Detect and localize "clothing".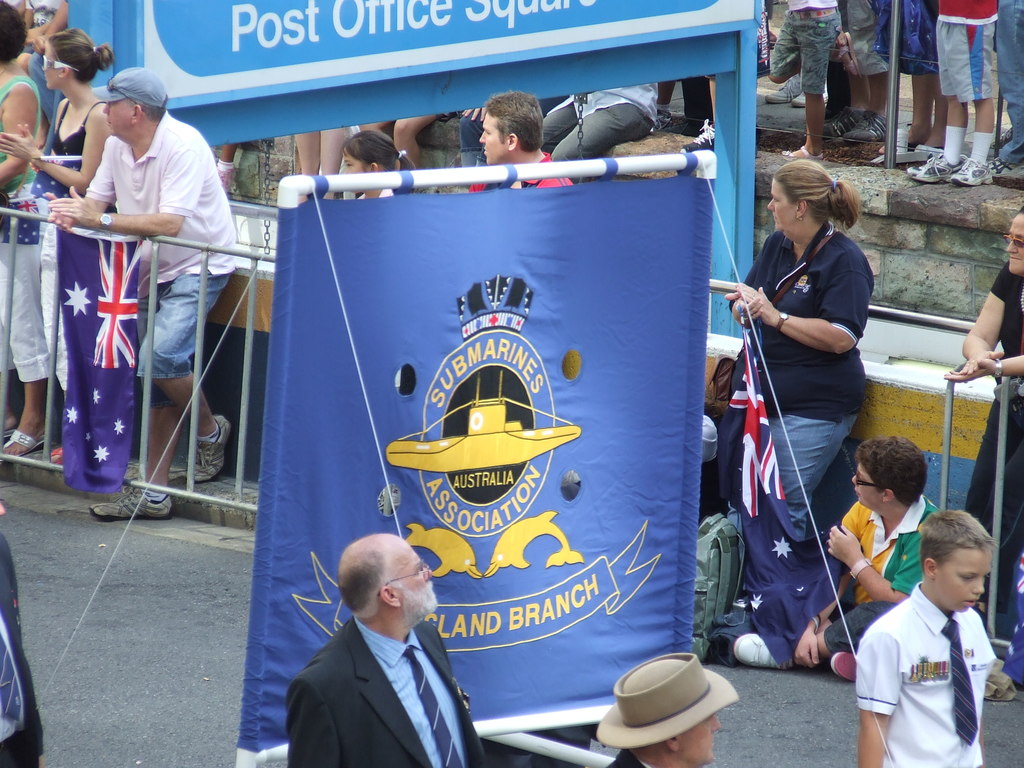
Localized at 56/89/109/184.
